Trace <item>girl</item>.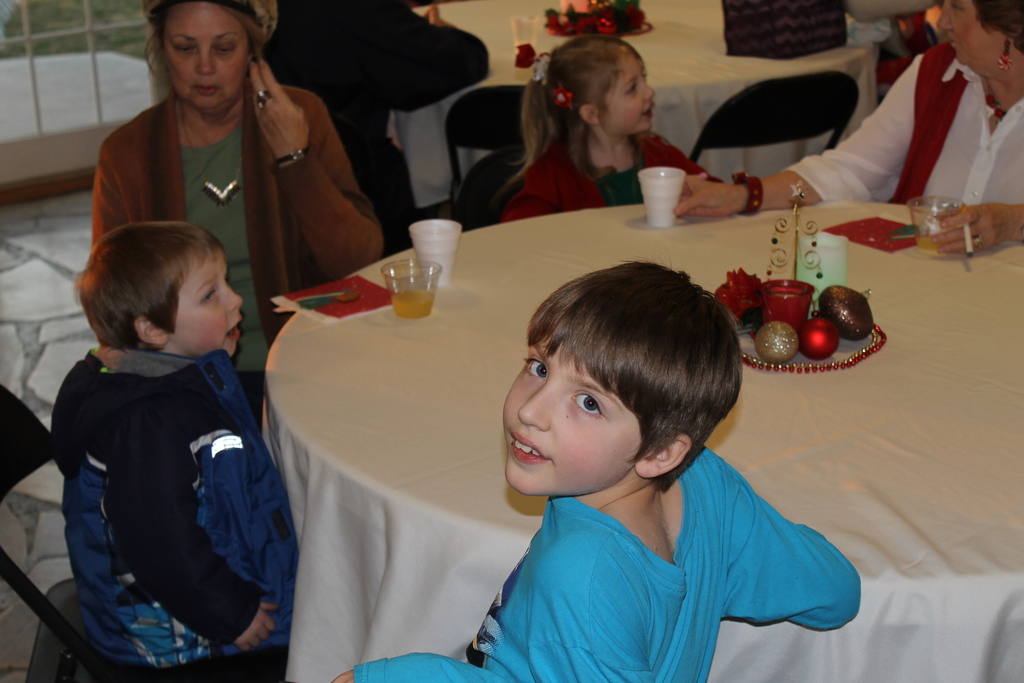
Traced to <bbox>499, 32, 724, 226</bbox>.
